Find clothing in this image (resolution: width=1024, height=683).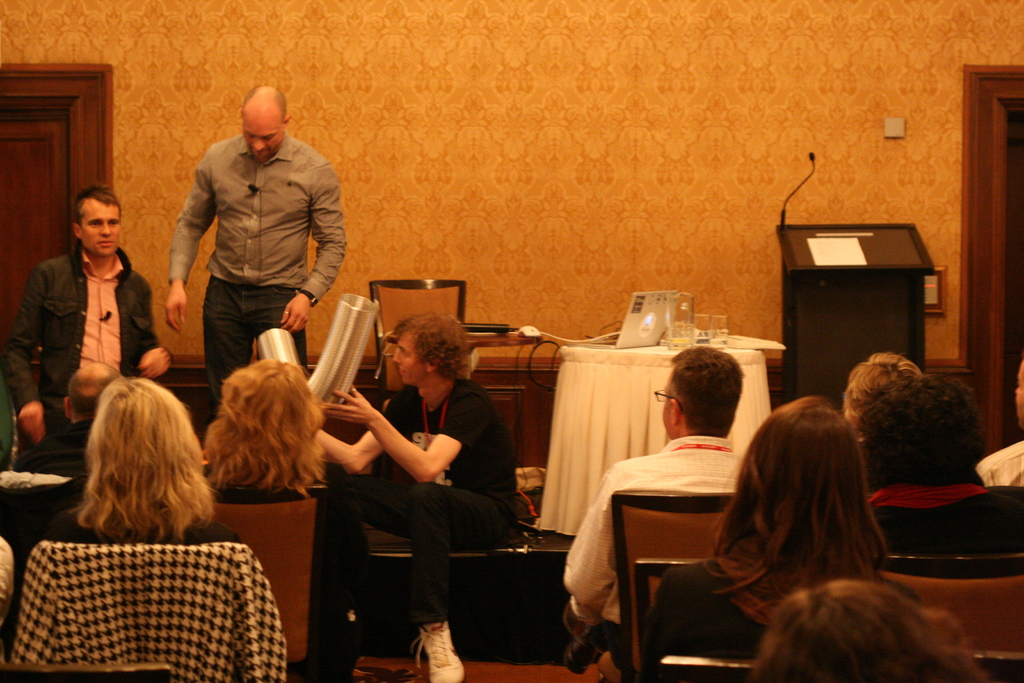
<box>18,506,240,598</box>.
